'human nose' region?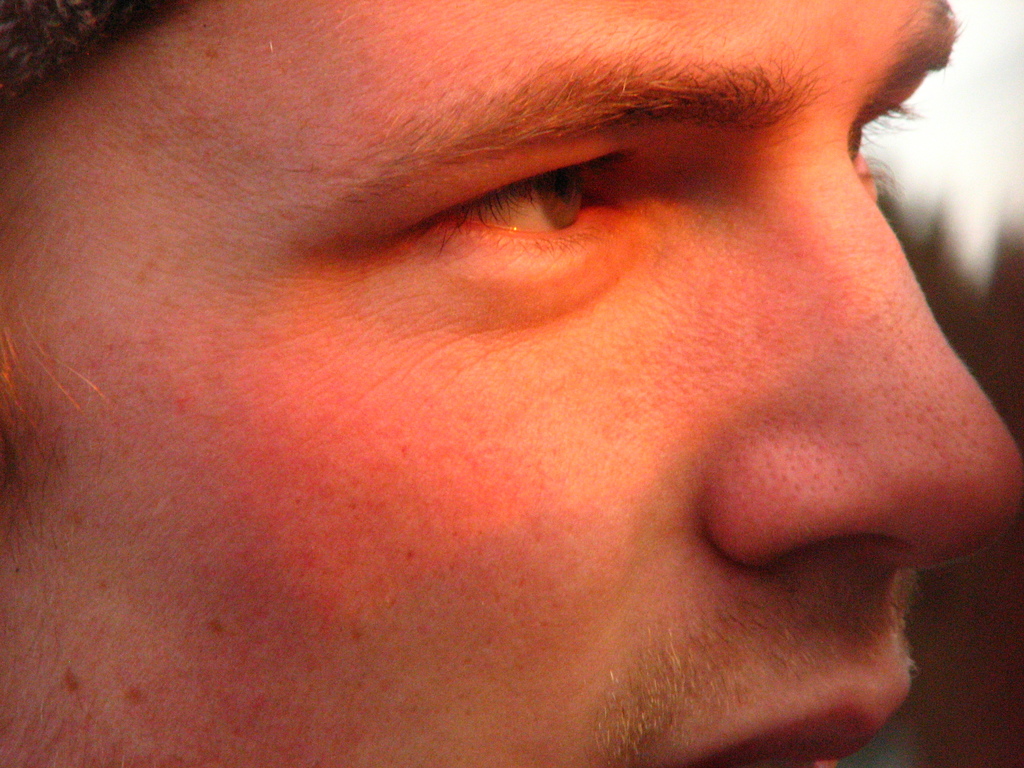
box=[700, 138, 1023, 581]
